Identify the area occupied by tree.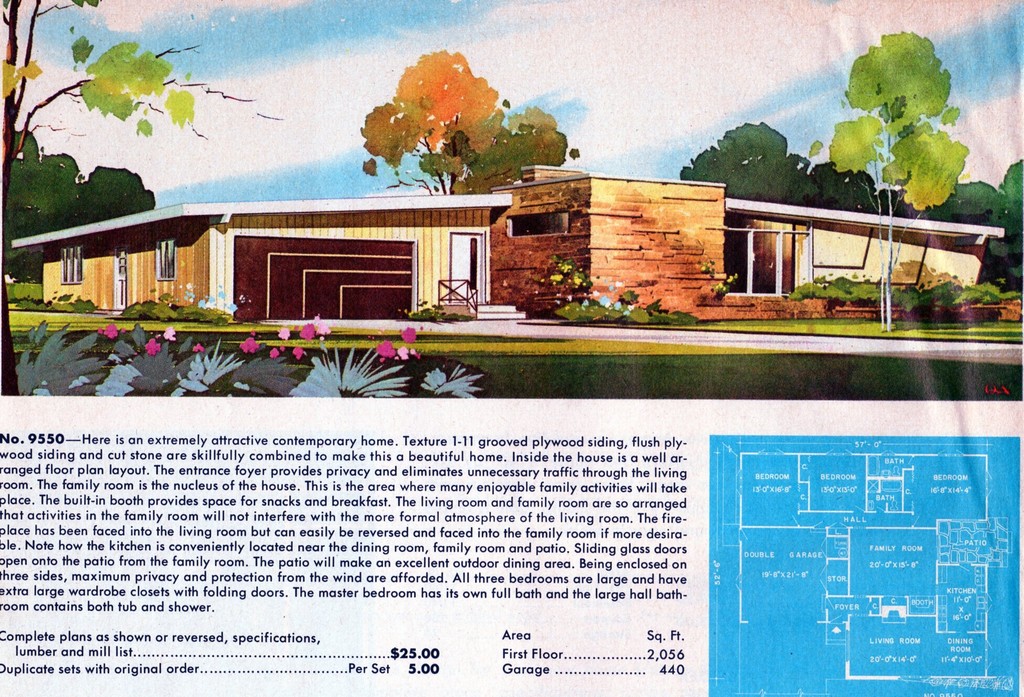
Area: x1=0 y1=129 x2=156 y2=284.
